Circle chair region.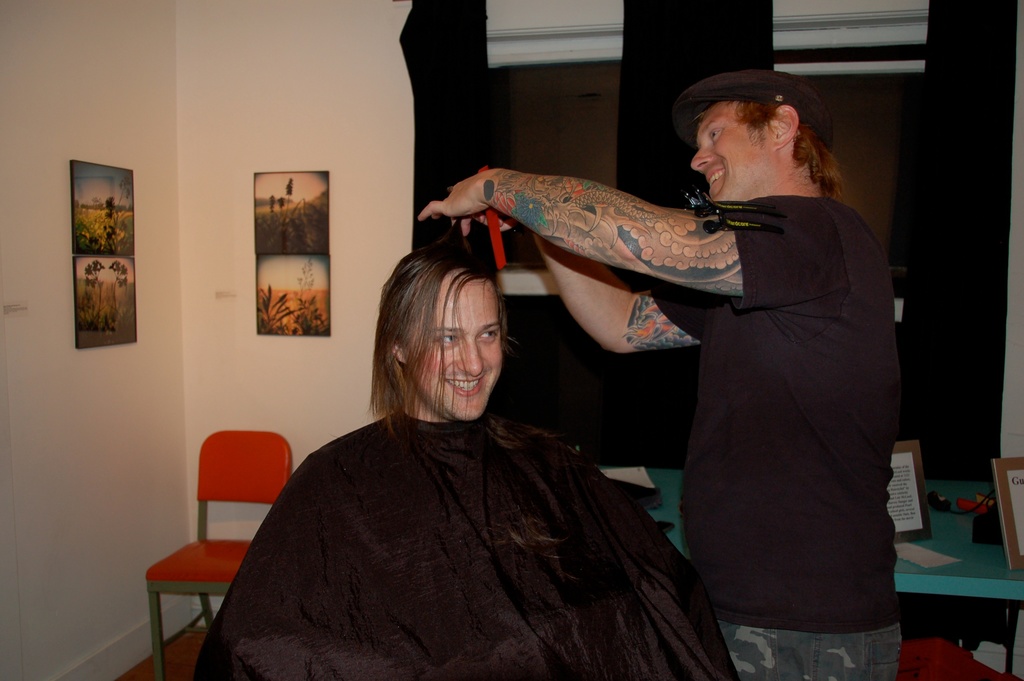
Region: [x1=885, y1=422, x2=1016, y2=676].
